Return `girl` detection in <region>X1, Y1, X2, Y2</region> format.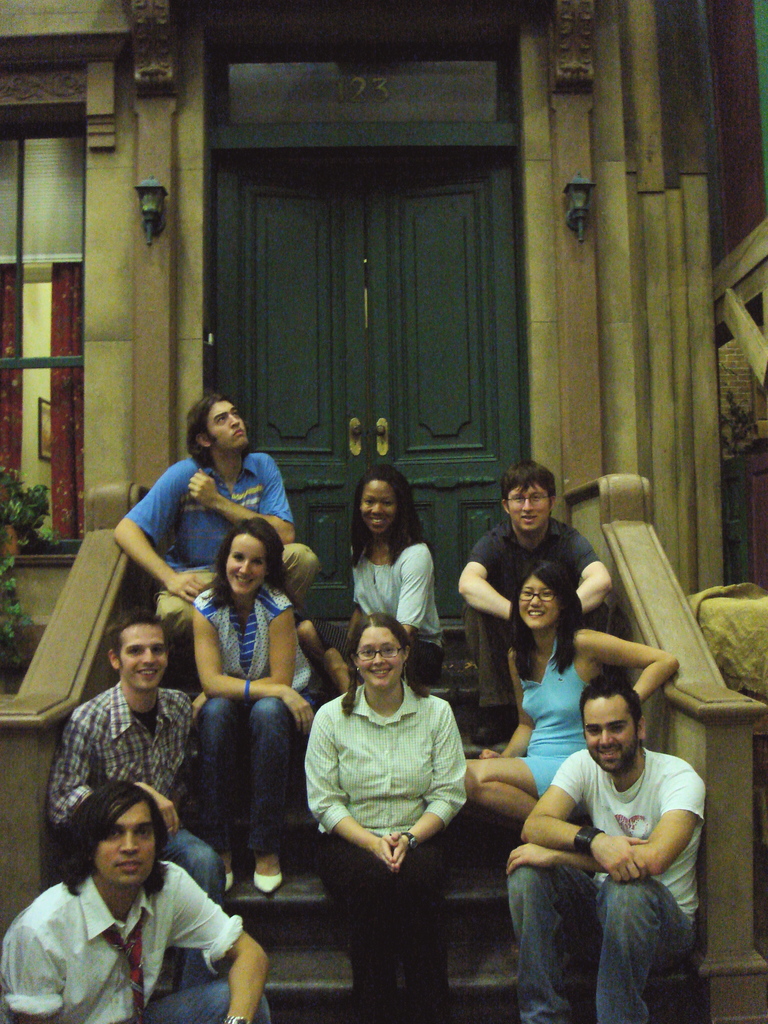
<region>300, 468, 442, 694</region>.
